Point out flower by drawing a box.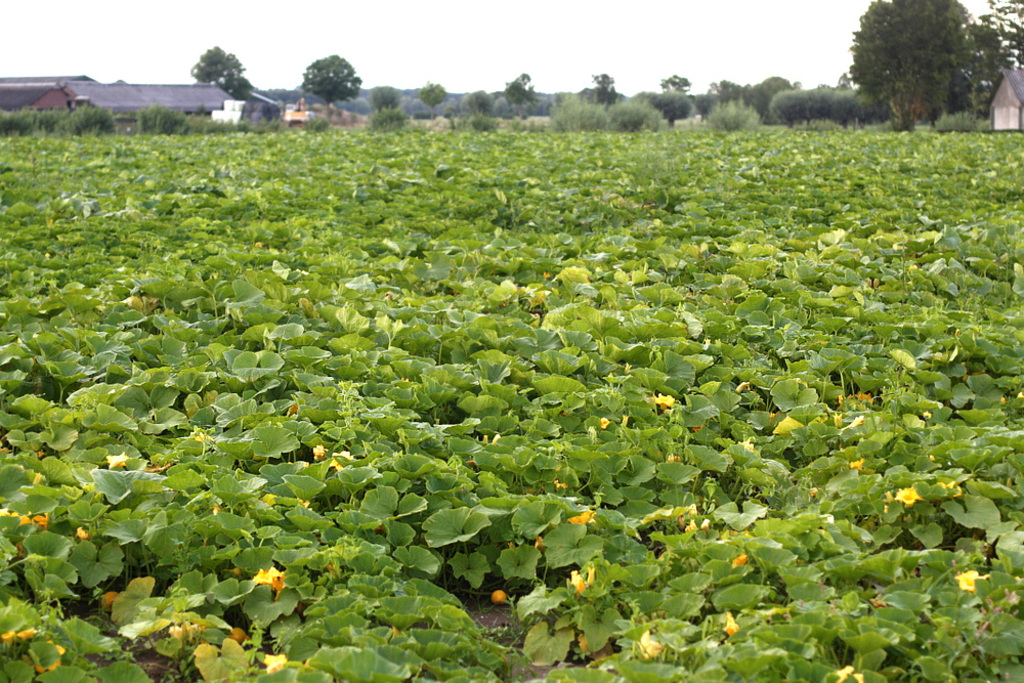
(left=955, top=568, right=994, bottom=596).
